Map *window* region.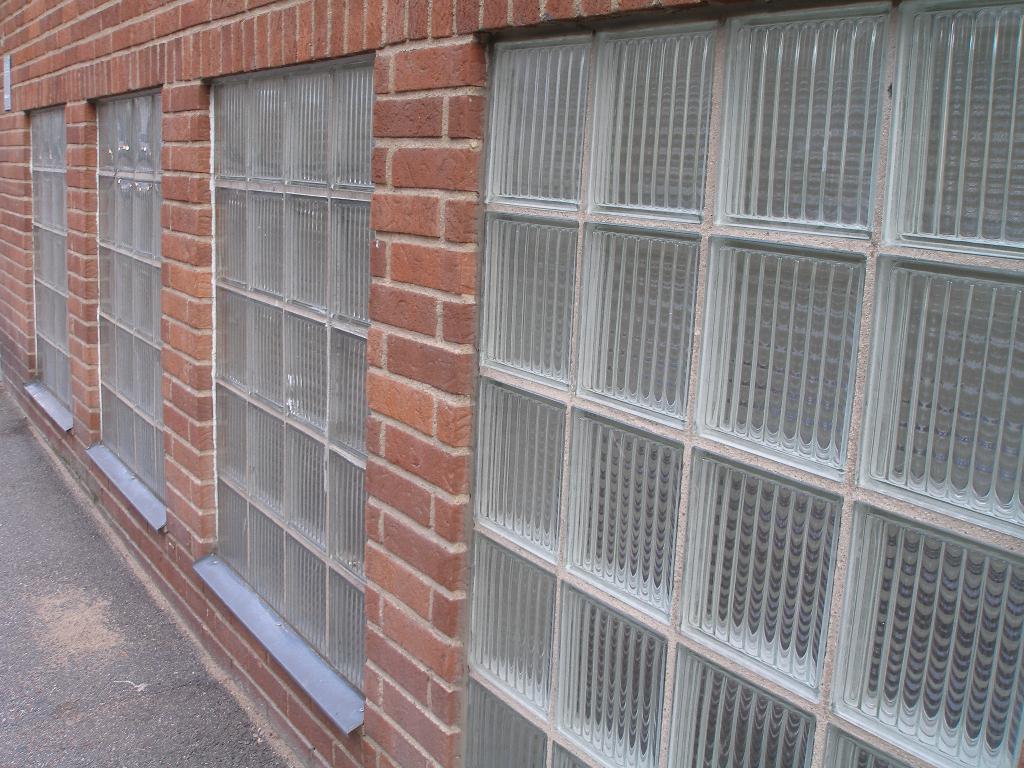
Mapped to (x1=463, y1=0, x2=1022, y2=767).
